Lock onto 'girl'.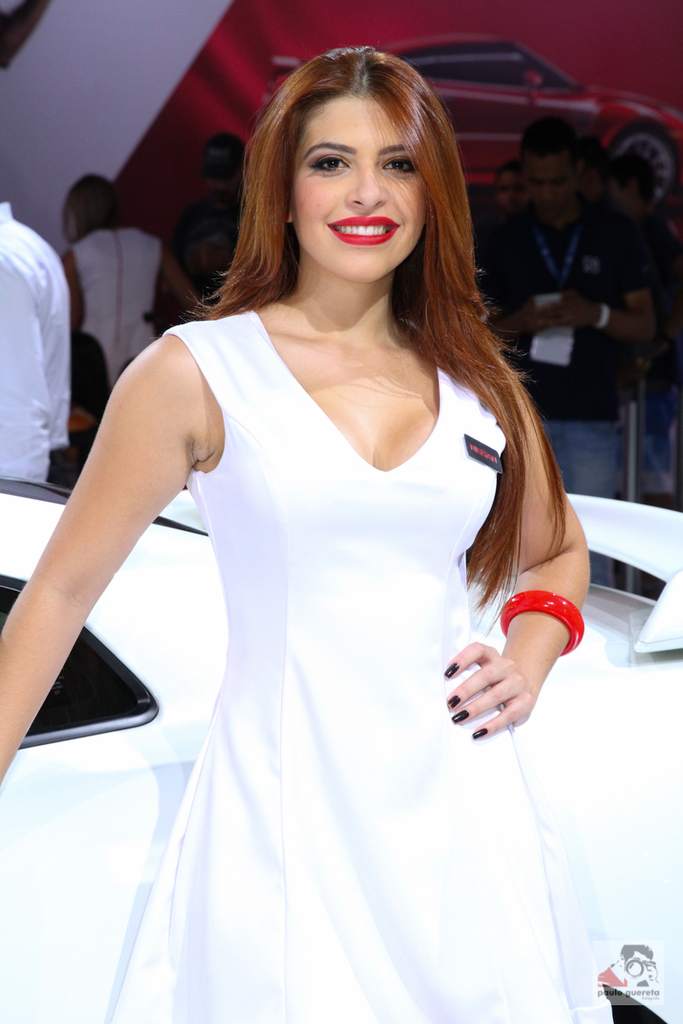
Locked: bbox(0, 28, 620, 1023).
